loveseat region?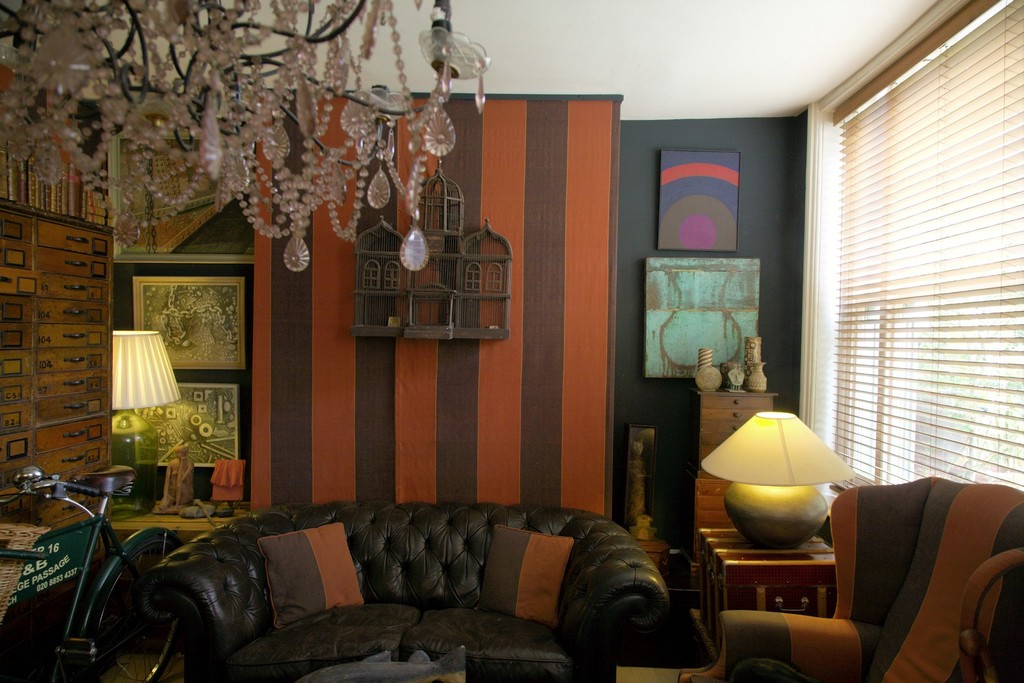
[138, 500, 669, 682]
